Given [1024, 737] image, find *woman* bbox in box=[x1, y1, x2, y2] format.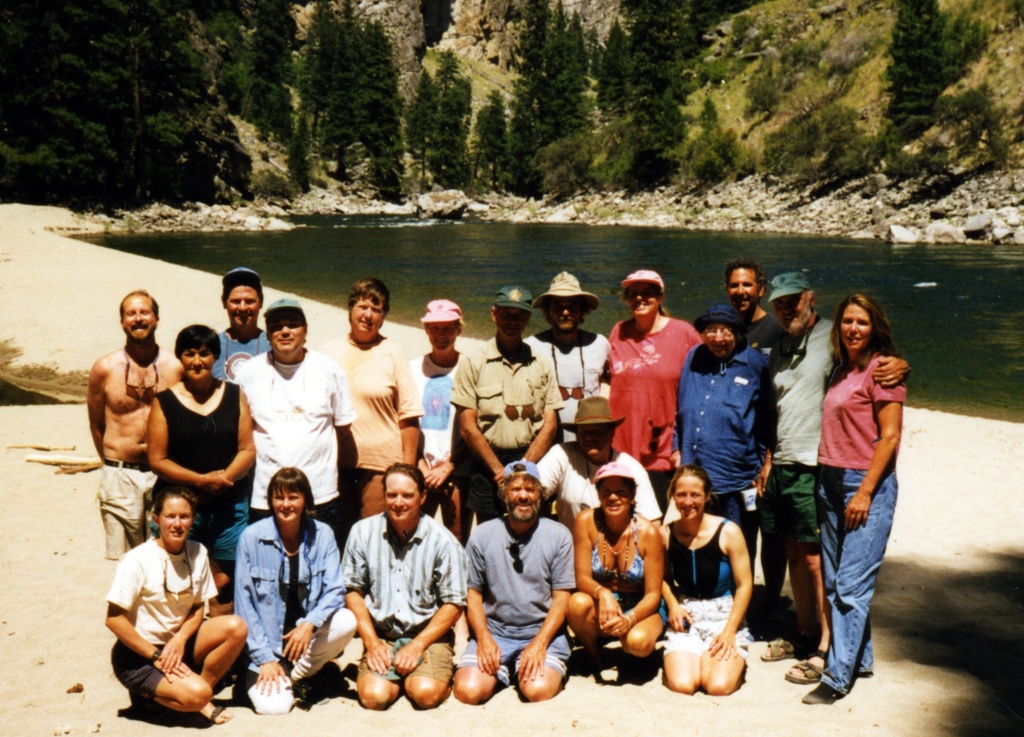
box=[780, 272, 917, 712].
